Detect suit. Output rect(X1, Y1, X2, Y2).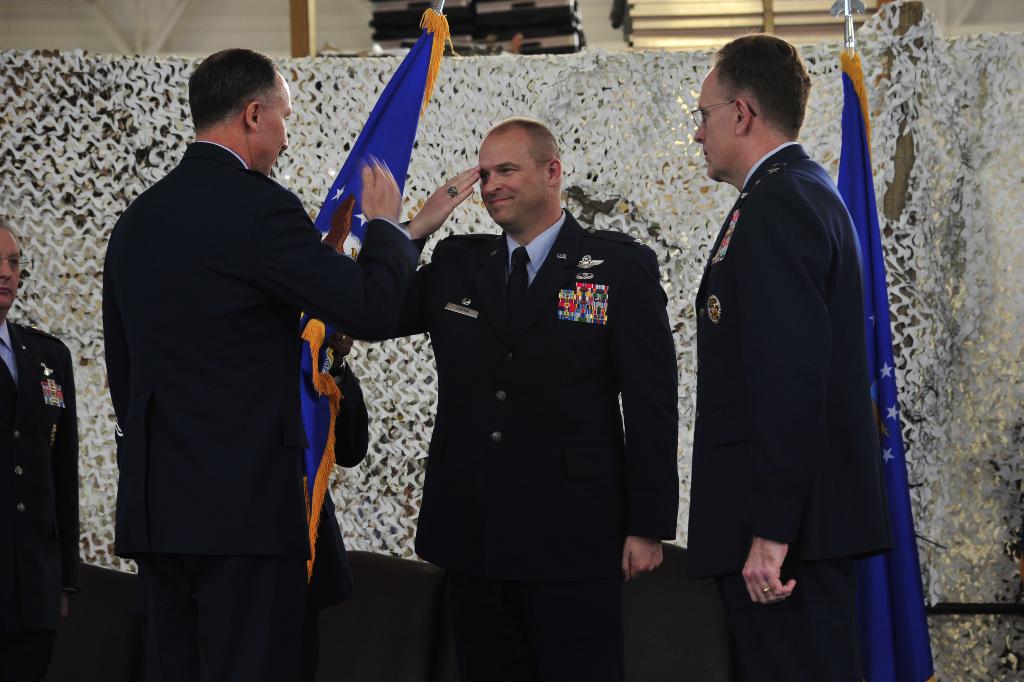
rect(386, 118, 676, 621).
